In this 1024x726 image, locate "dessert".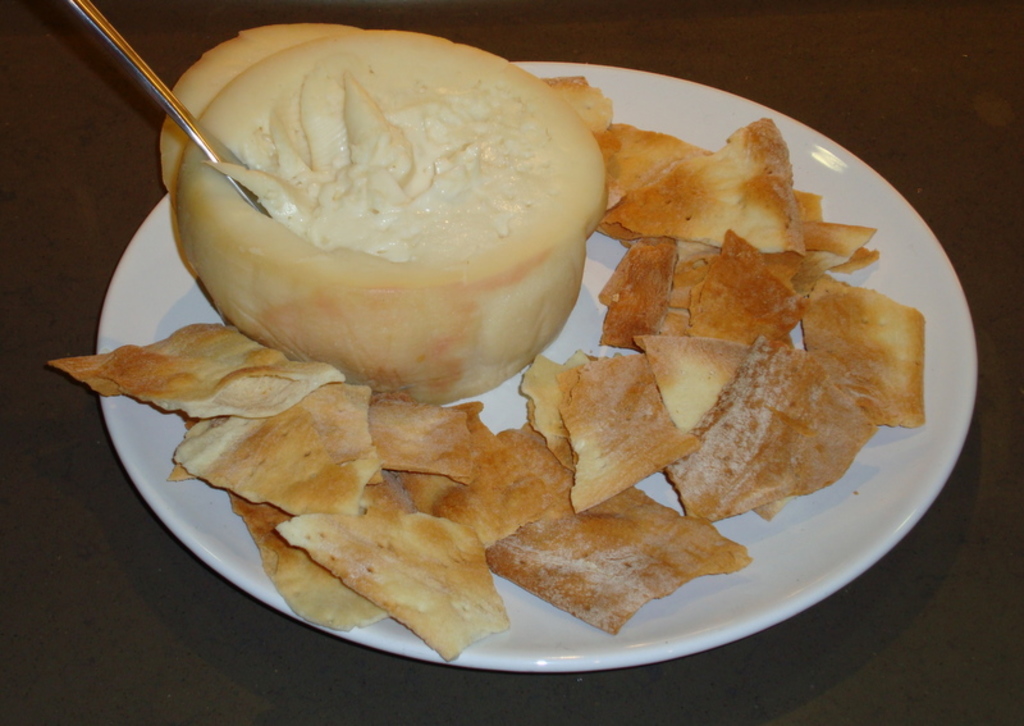
Bounding box: select_region(541, 352, 699, 507).
